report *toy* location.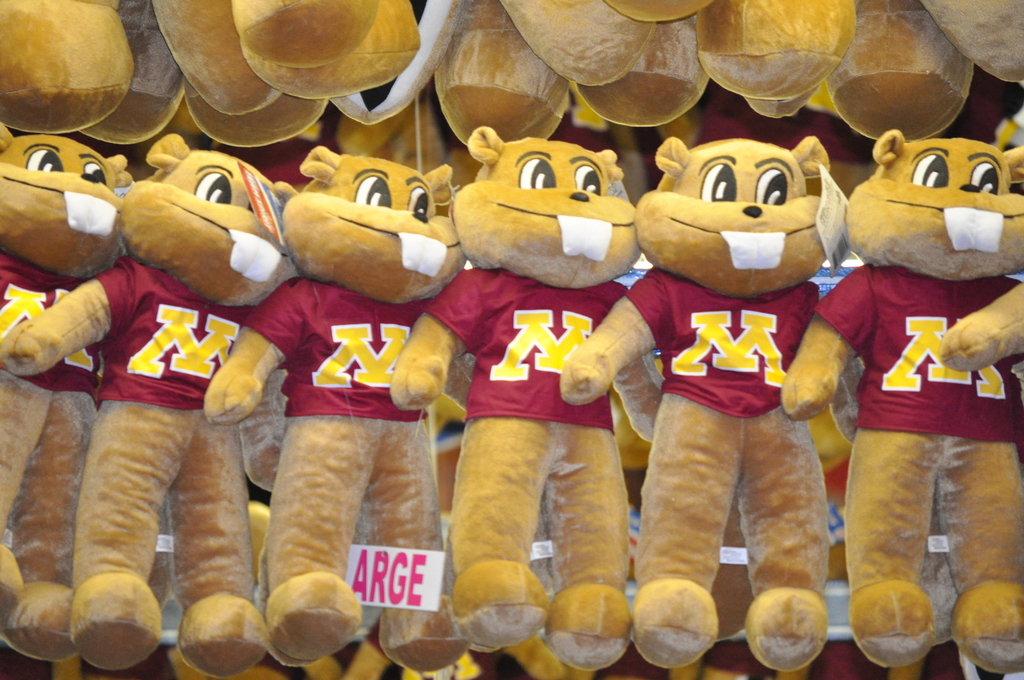
Report: l=827, t=0, r=1023, b=133.
